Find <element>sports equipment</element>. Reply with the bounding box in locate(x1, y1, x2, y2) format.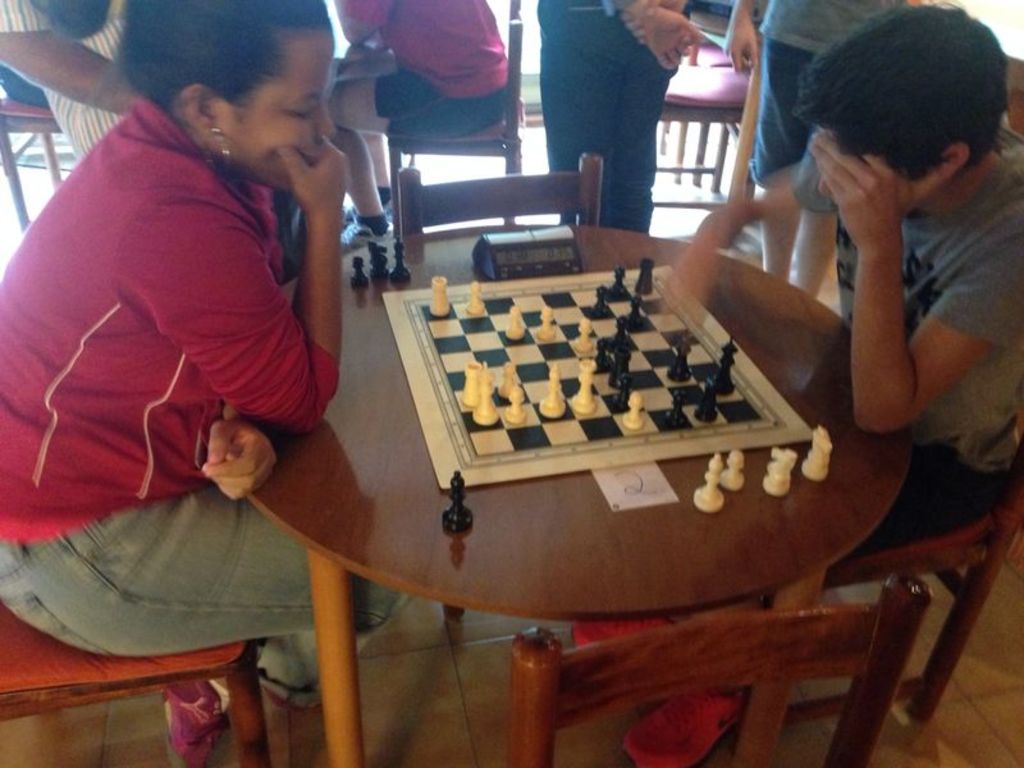
locate(348, 253, 370, 291).
